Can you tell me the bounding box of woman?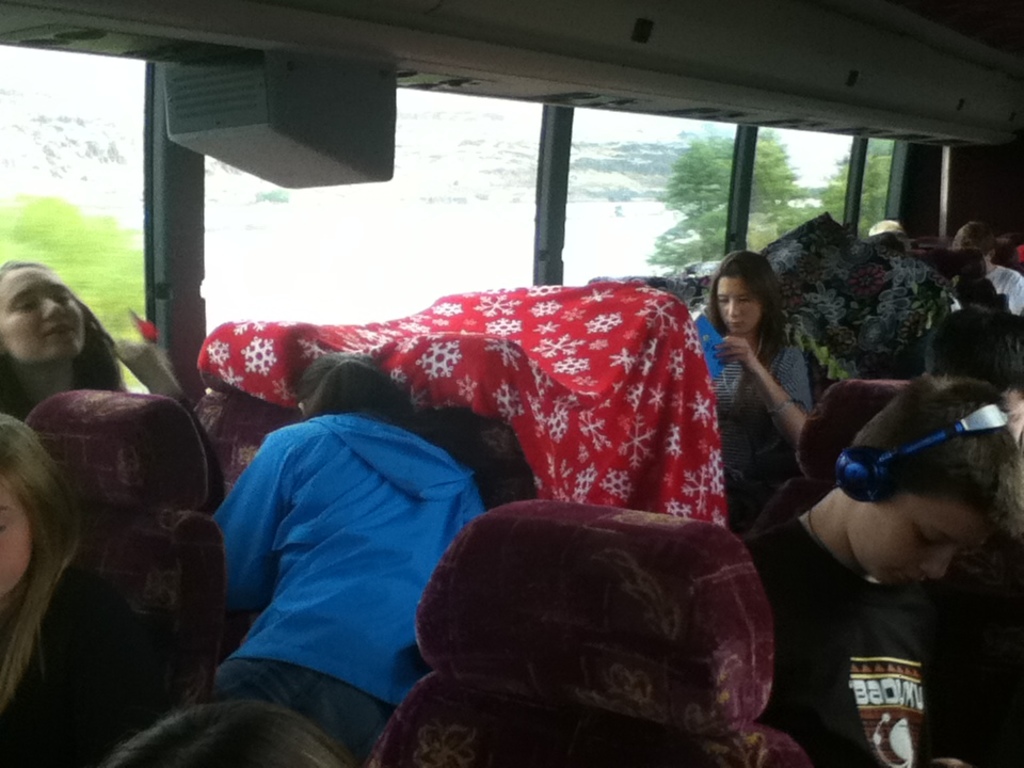
bbox=(0, 411, 178, 767).
